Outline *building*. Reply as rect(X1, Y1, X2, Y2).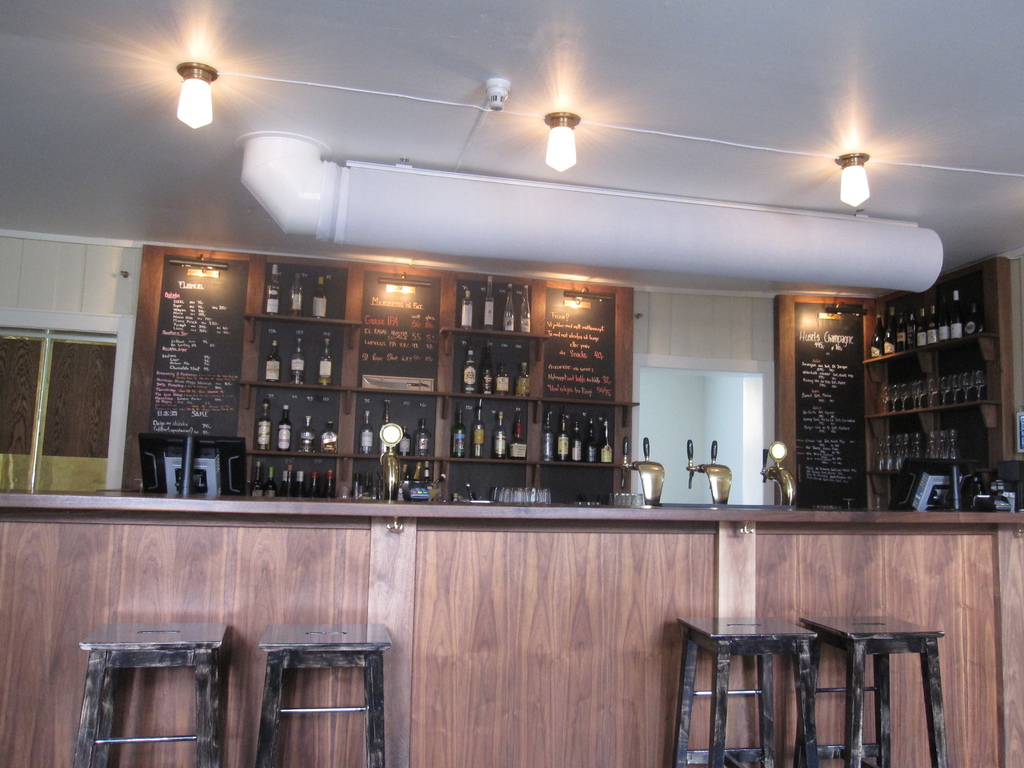
rect(0, 0, 1023, 767).
